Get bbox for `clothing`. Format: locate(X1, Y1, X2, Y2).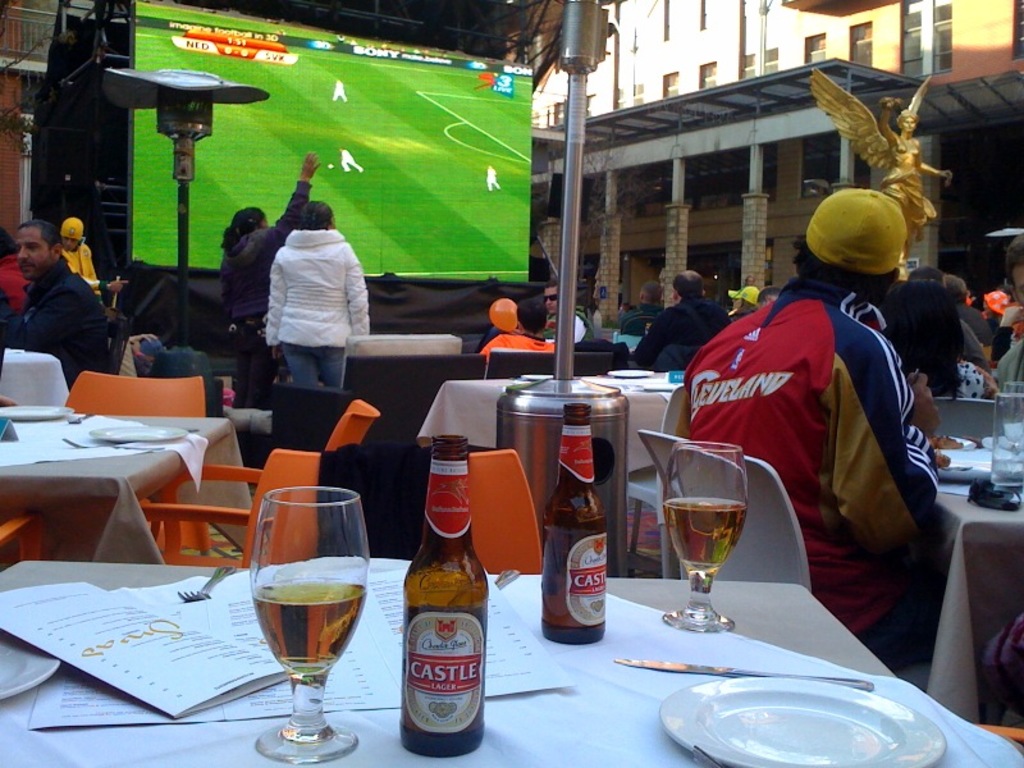
locate(261, 218, 361, 403).
